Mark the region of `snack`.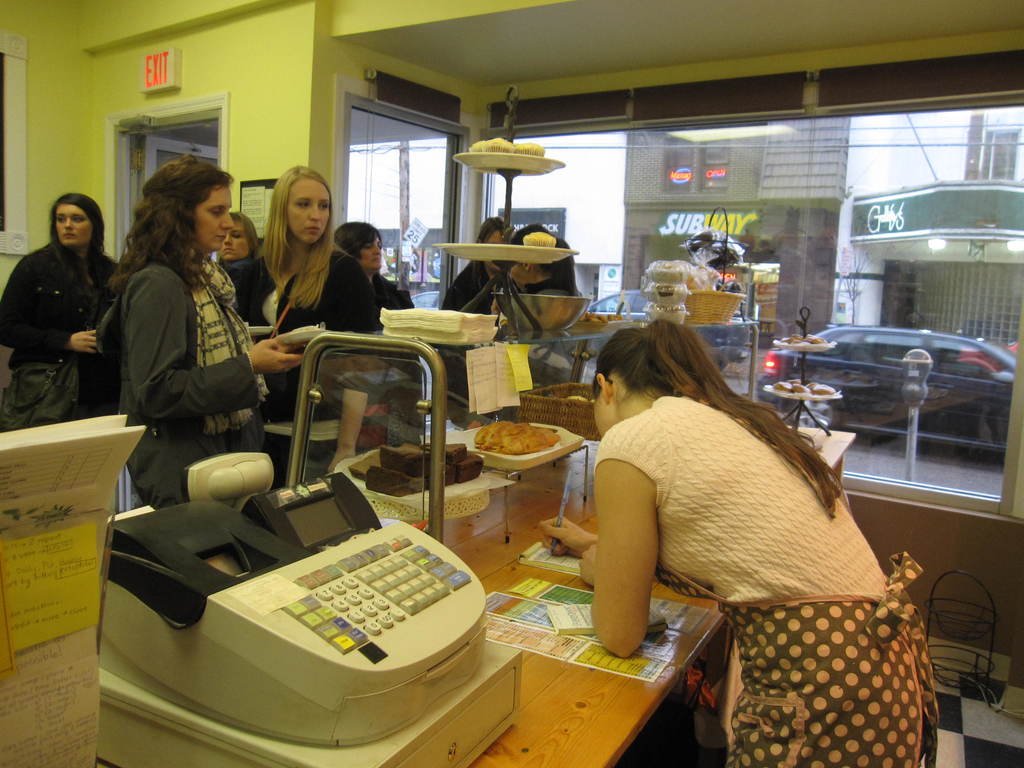
Region: 514 143 546 157.
